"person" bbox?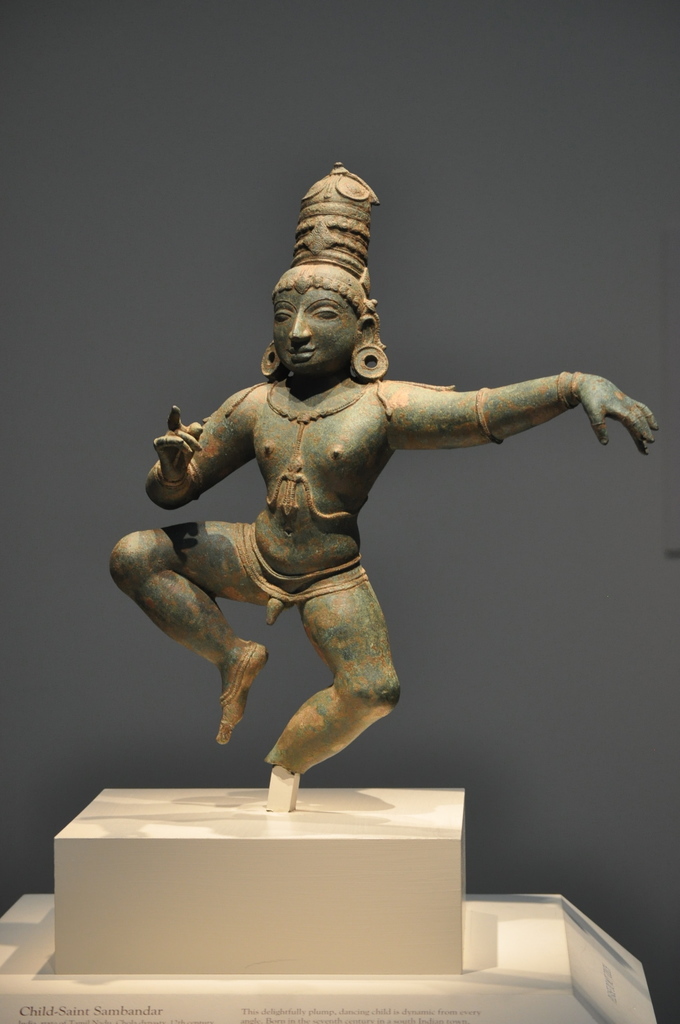
select_region(107, 160, 658, 778)
